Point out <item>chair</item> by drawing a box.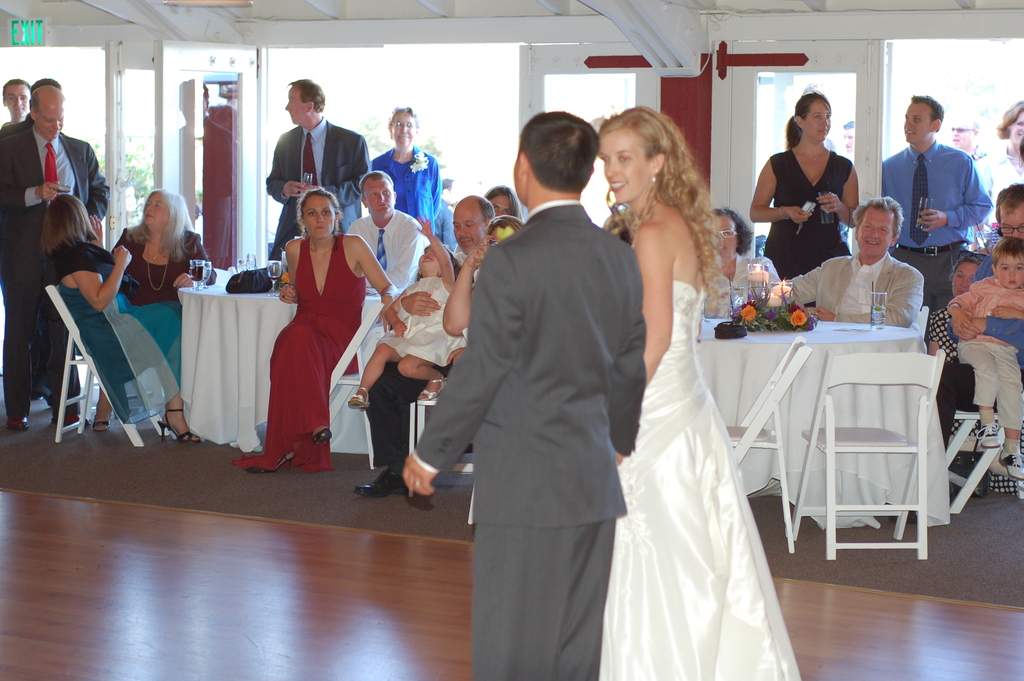
locate(780, 336, 955, 590).
